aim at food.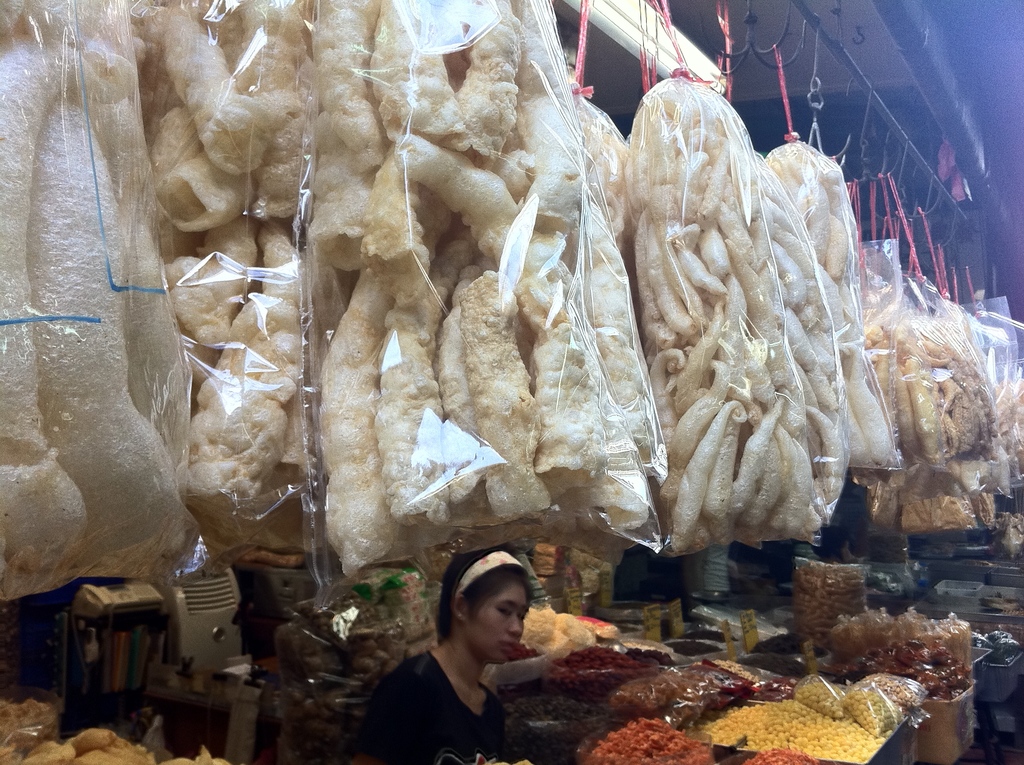
Aimed at {"x1": 493, "y1": 607, "x2": 682, "y2": 679}.
